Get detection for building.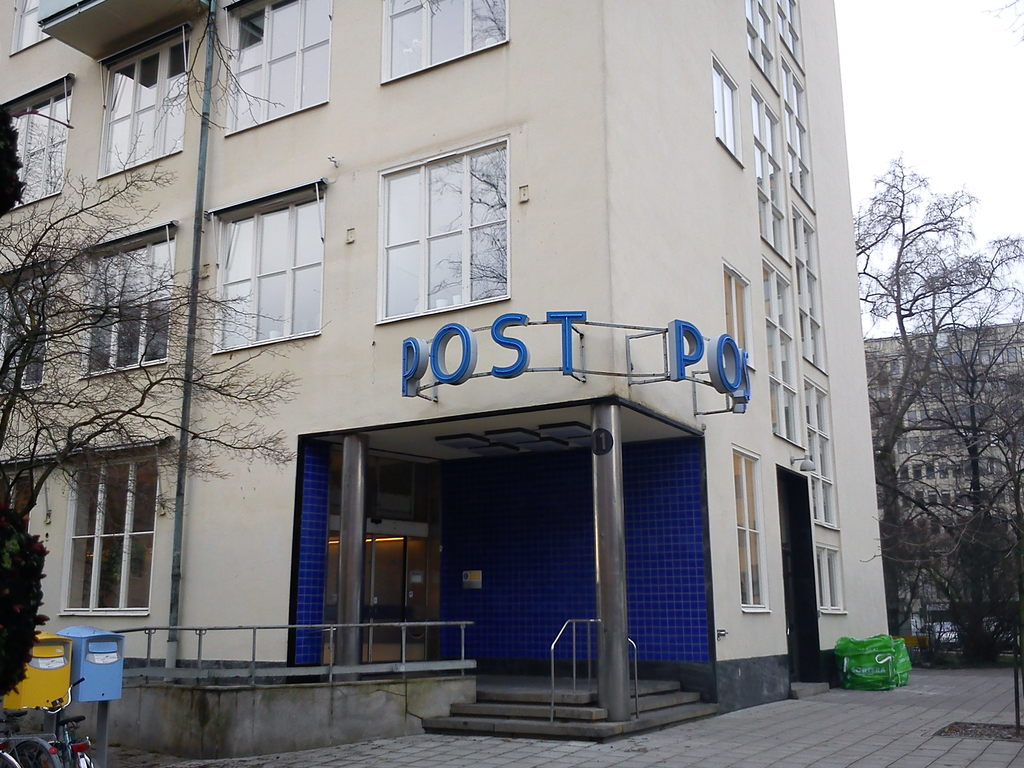
Detection: [x1=864, y1=322, x2=1023, y2=666].
